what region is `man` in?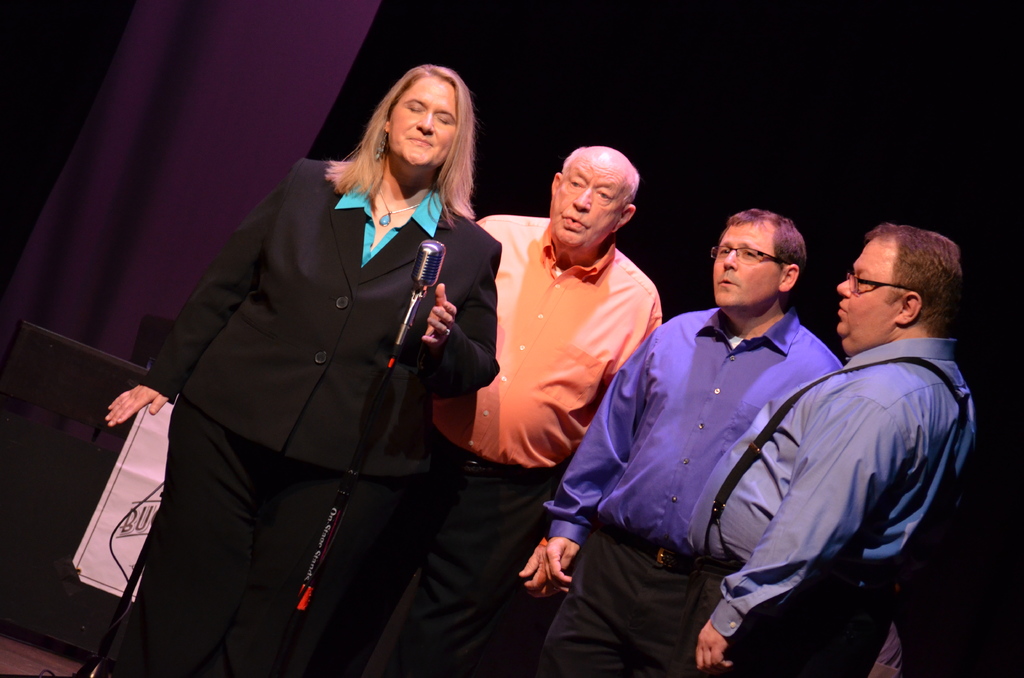
{"x1": 299, "y1": 147, "x2": 661, "y2": 677}.
